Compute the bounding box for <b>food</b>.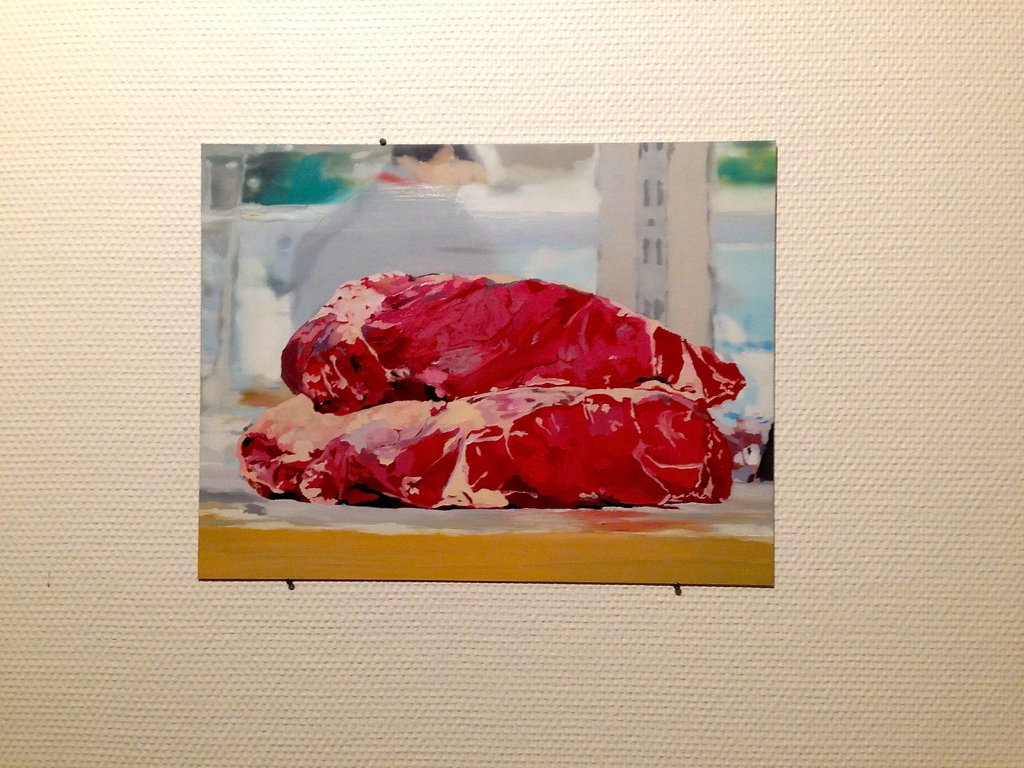
x1=273 y1=268 x2=746 y2=414.
